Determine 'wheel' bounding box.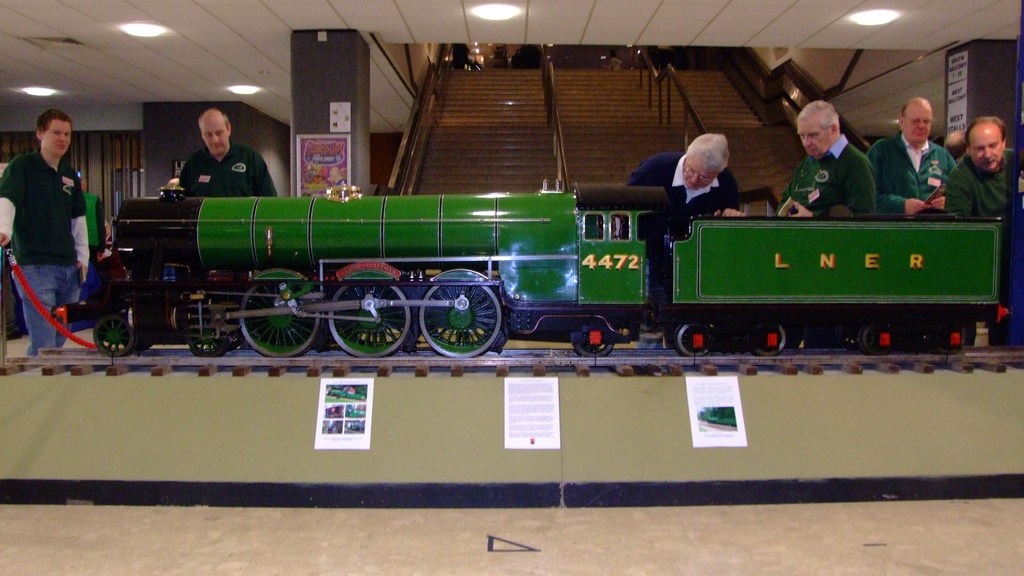
Determined: box(858, 324, 901, 354).
